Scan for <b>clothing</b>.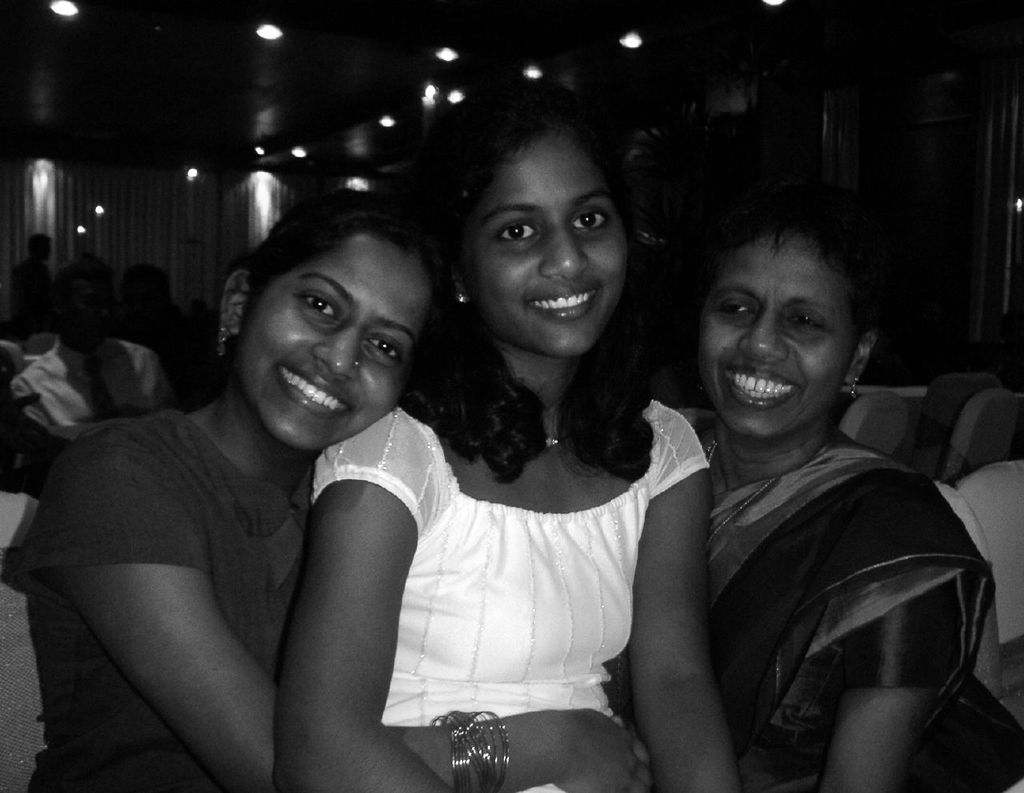
Scan result: <bbox>334, 335, 722, 755</bbox>.
